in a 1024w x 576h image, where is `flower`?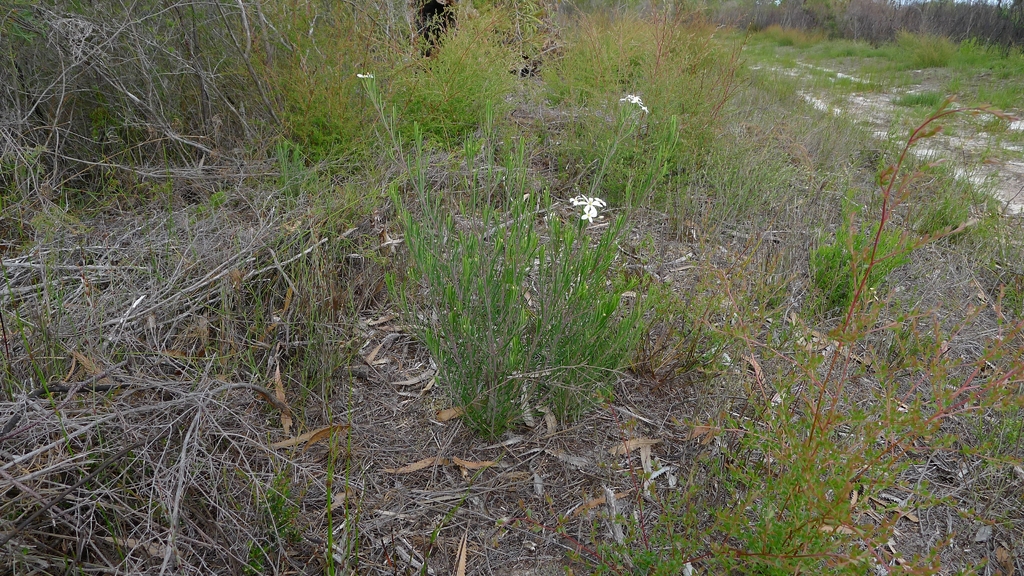
(x1=579, y1=210, x2=598, y2=223).
